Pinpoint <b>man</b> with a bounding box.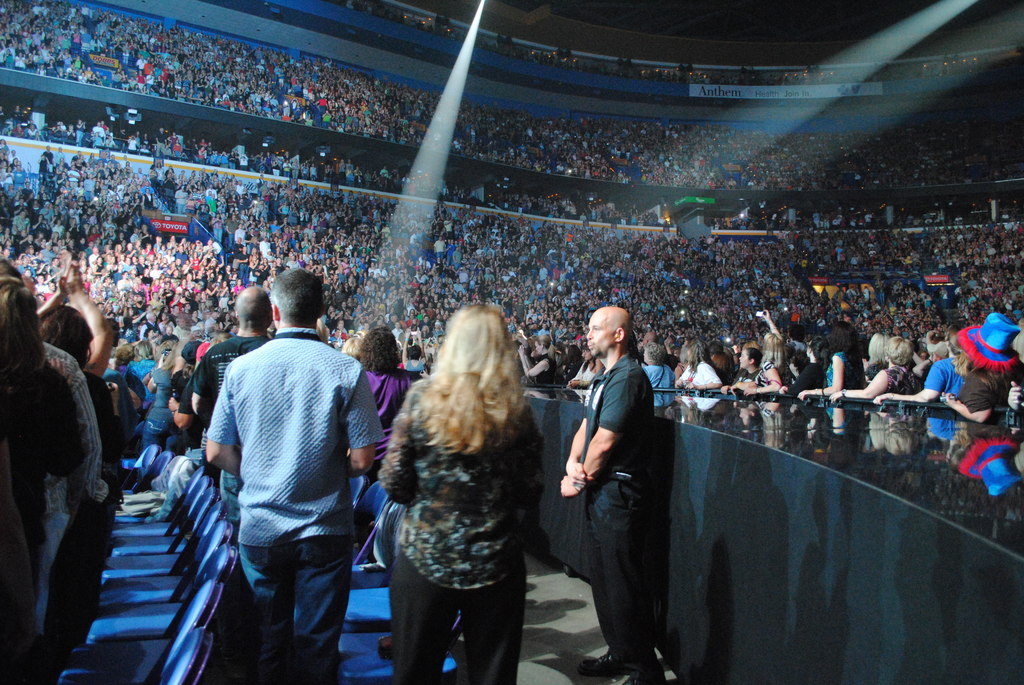
(left=180, top=280, right=387, bottom=684).
